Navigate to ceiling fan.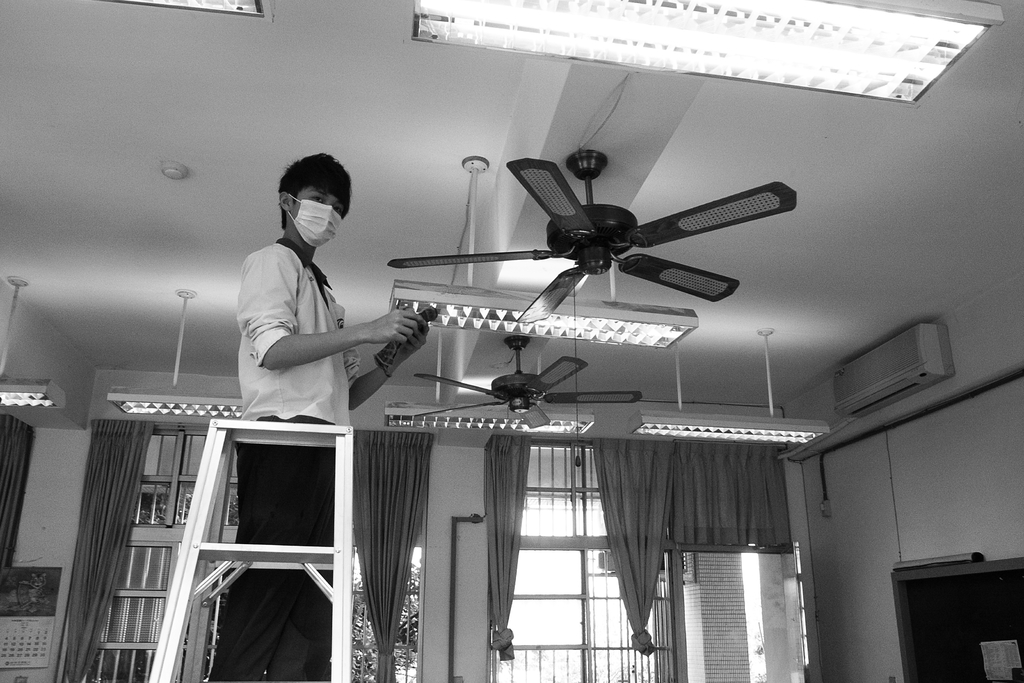
Navigation target: bbox=(387, 145, 798, 327).
